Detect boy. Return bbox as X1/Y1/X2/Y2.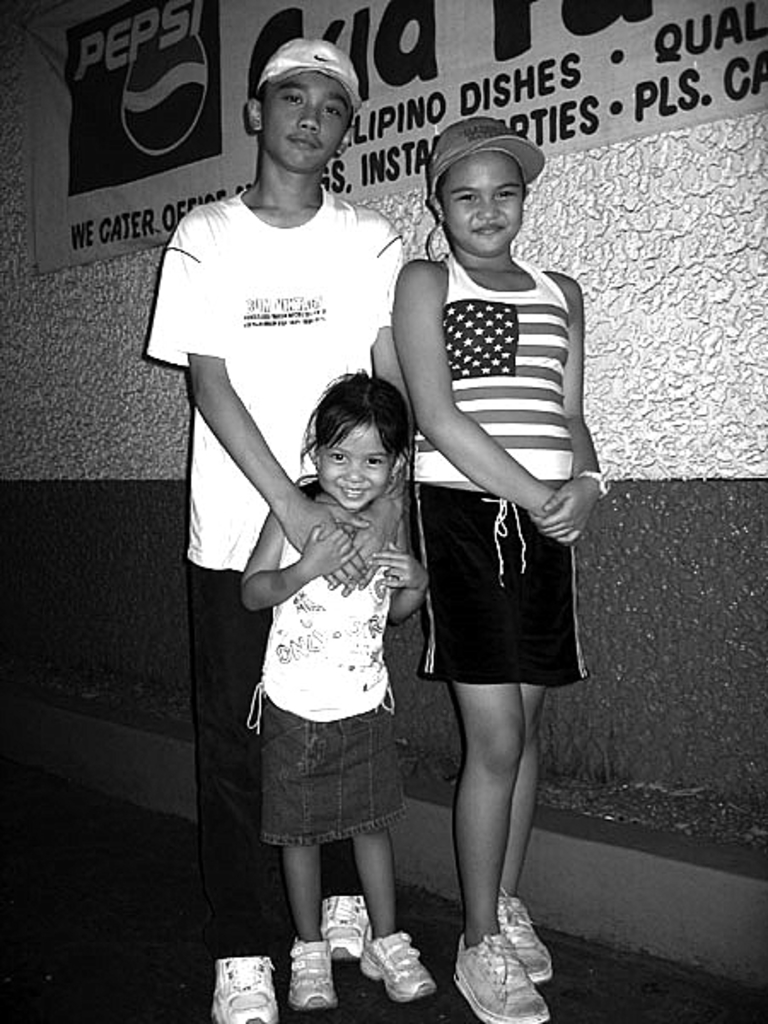
143/43/432/1022.
